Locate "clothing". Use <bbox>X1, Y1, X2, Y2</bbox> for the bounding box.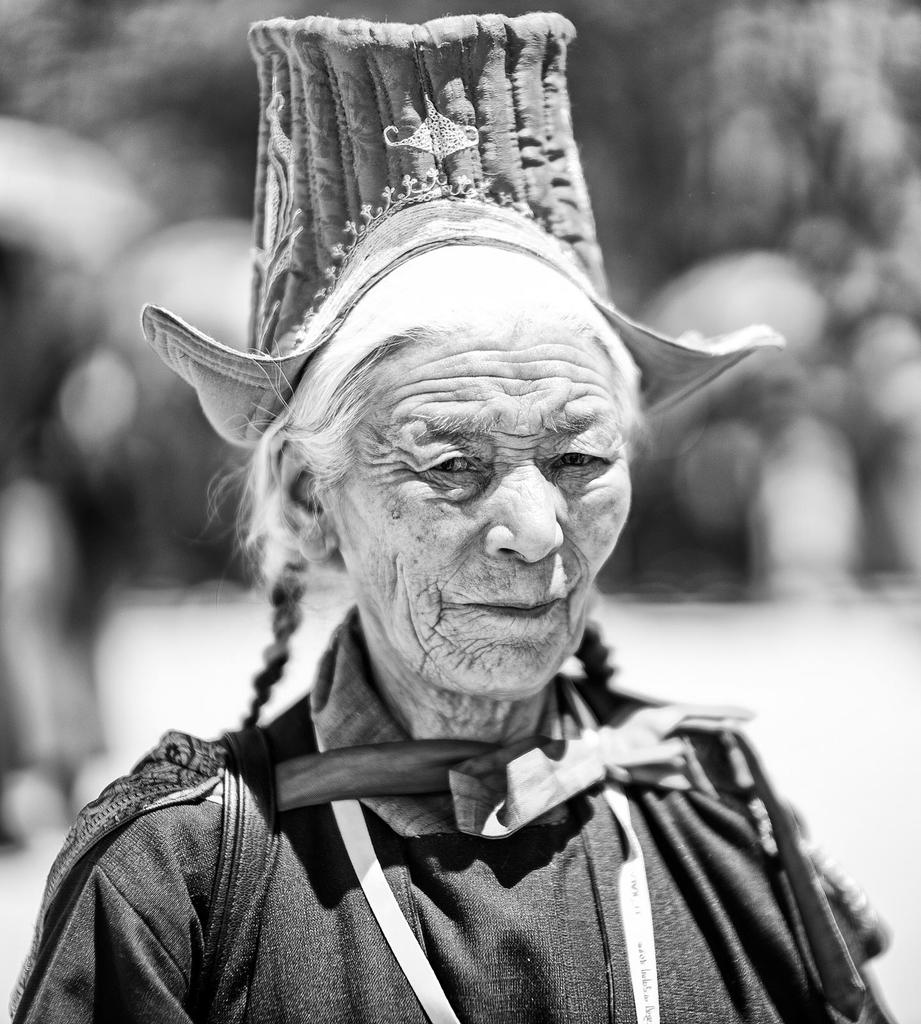
<bbox>0, 580, 920, 1017</bbox>.
